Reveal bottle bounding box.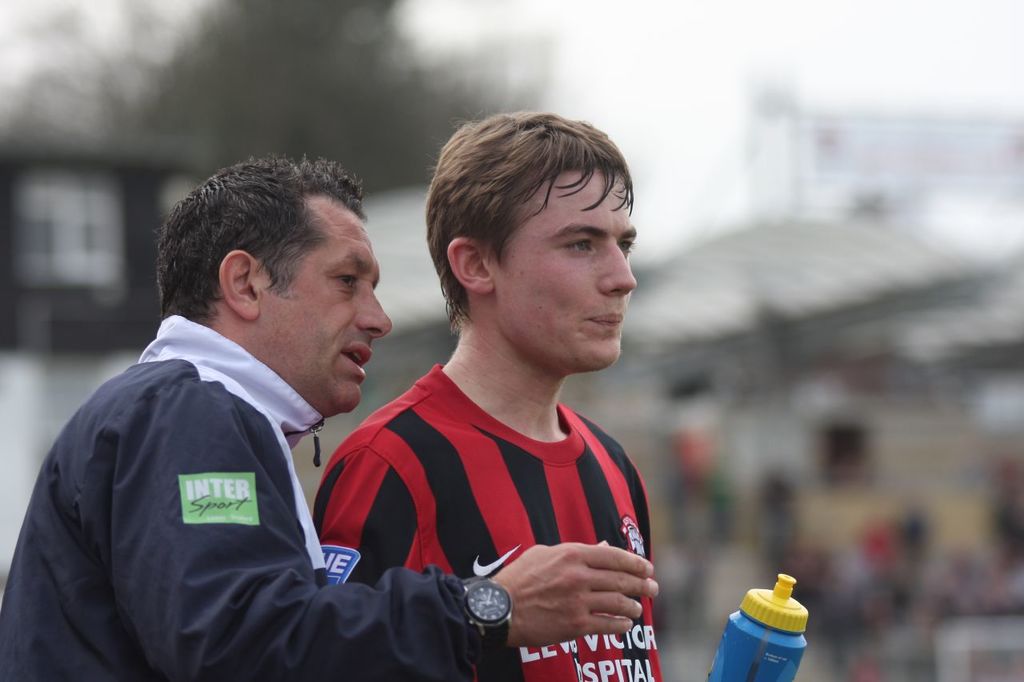
Revealed: bbox=(703, 573, 810, 681).
